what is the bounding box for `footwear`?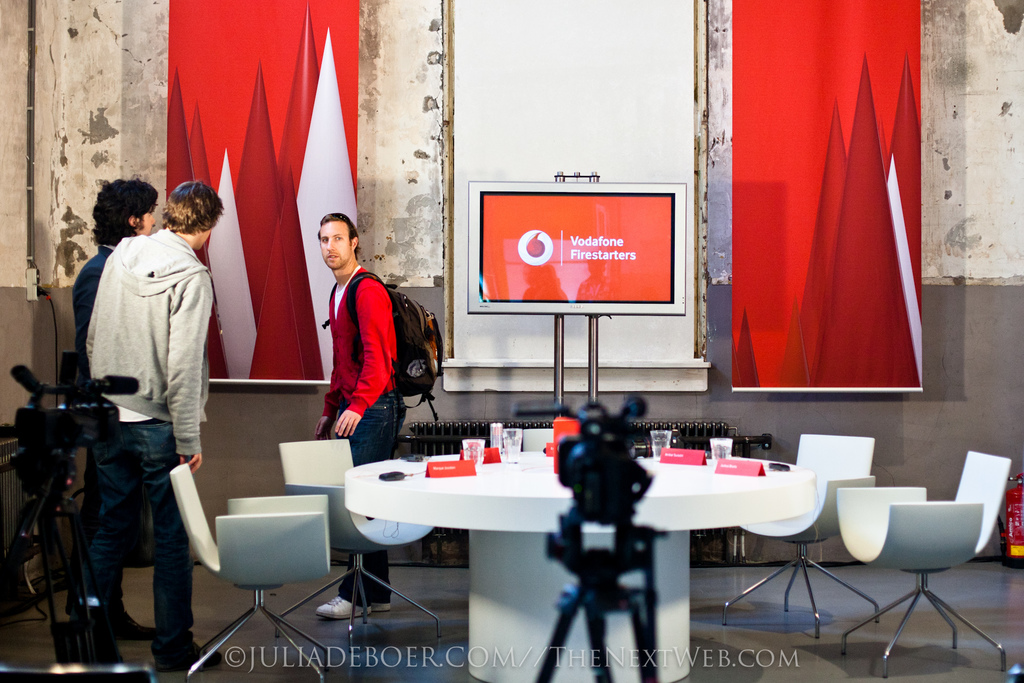
[x1=105, y1=597, x2=163, y2=647].
